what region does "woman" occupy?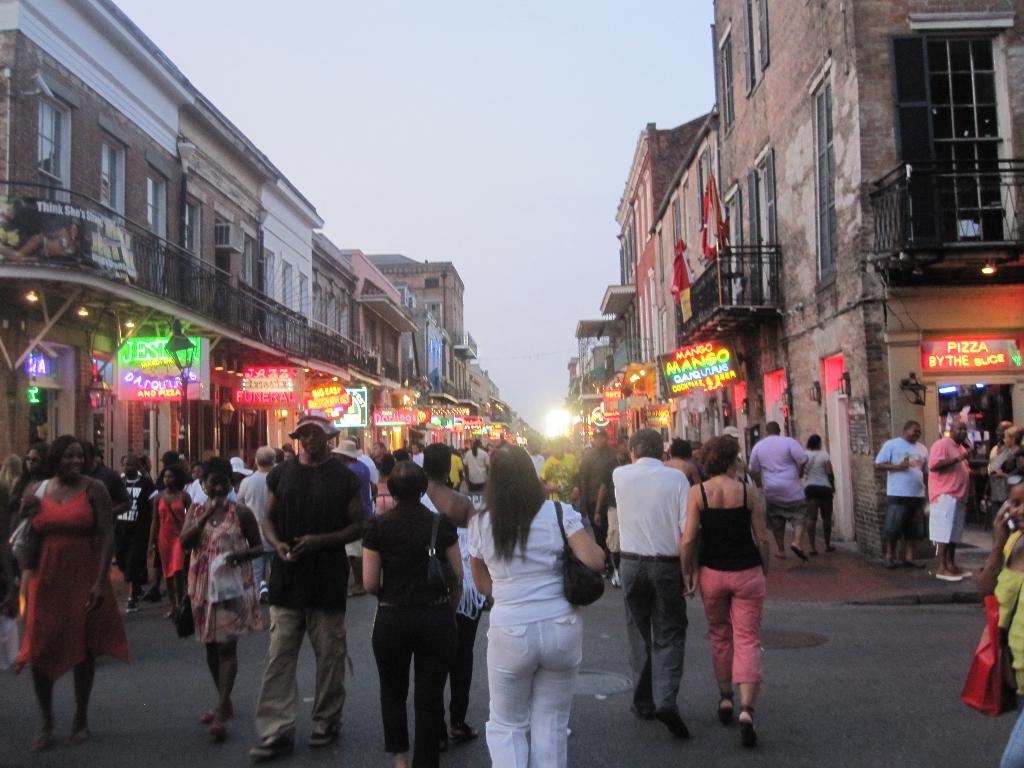
detection(468, 466, 593, 748).
